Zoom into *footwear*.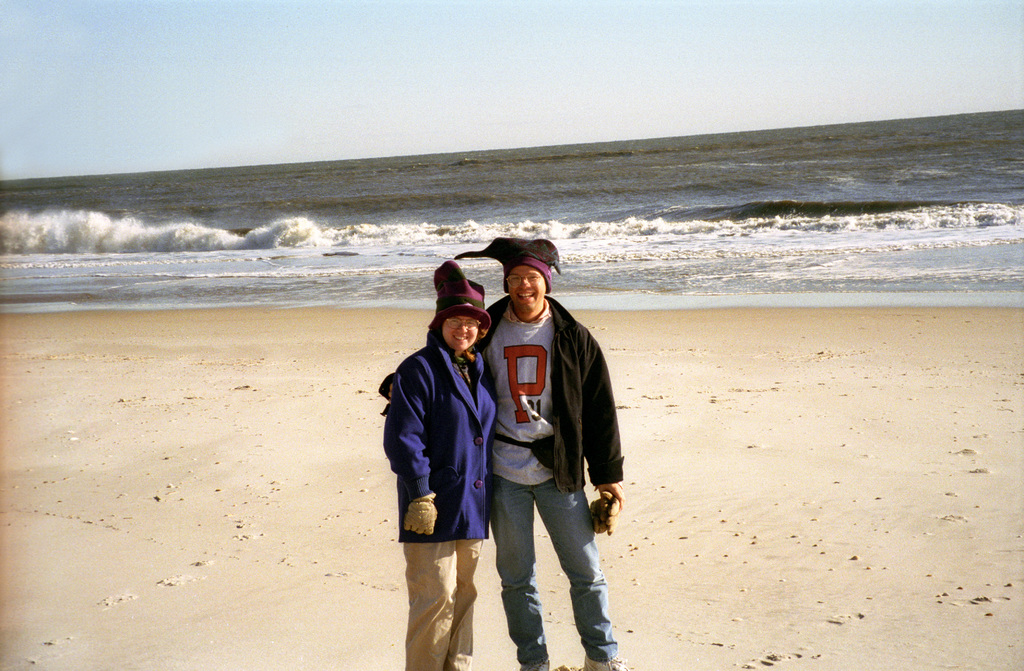
Zoom target: BBox(582, 653, 638, 670).
